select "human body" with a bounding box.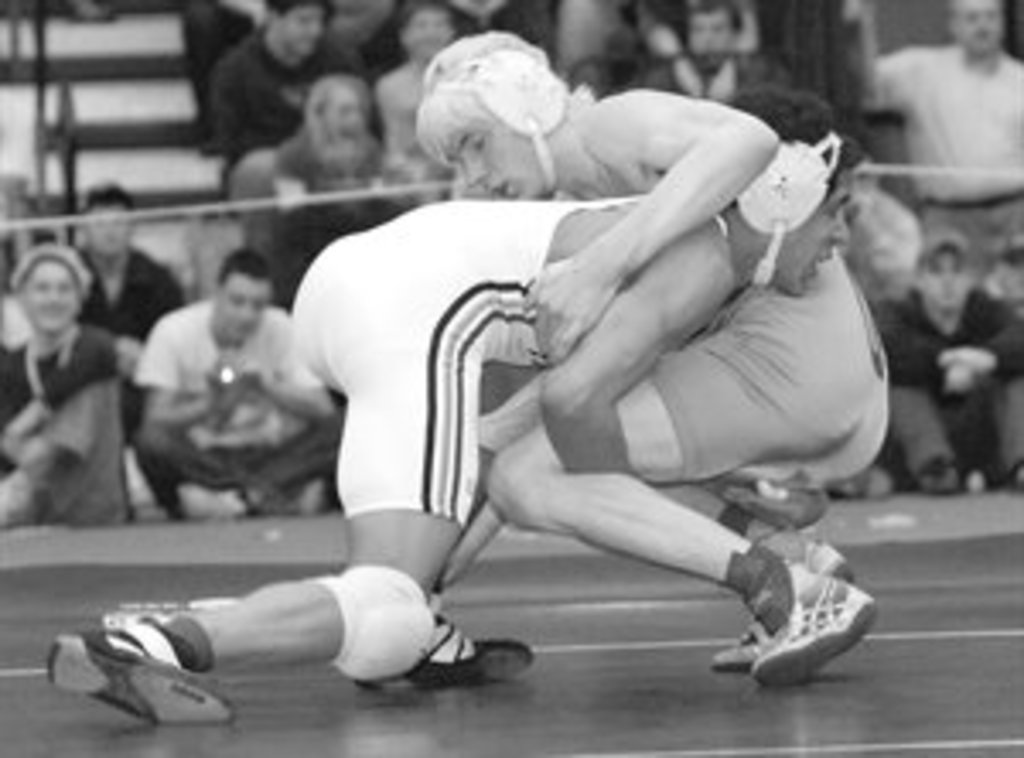
{"left": 133, "top": 300, "right": 331, "bottom": 536}.
